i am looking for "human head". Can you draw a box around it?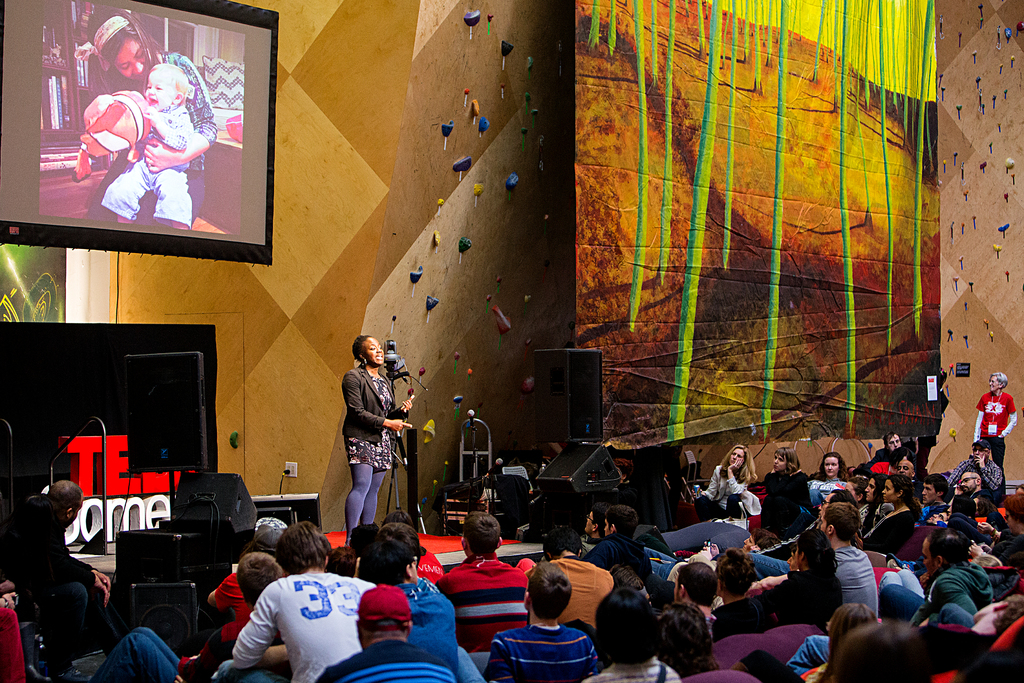
Sure, the bounding box is 728/444/749/473.
